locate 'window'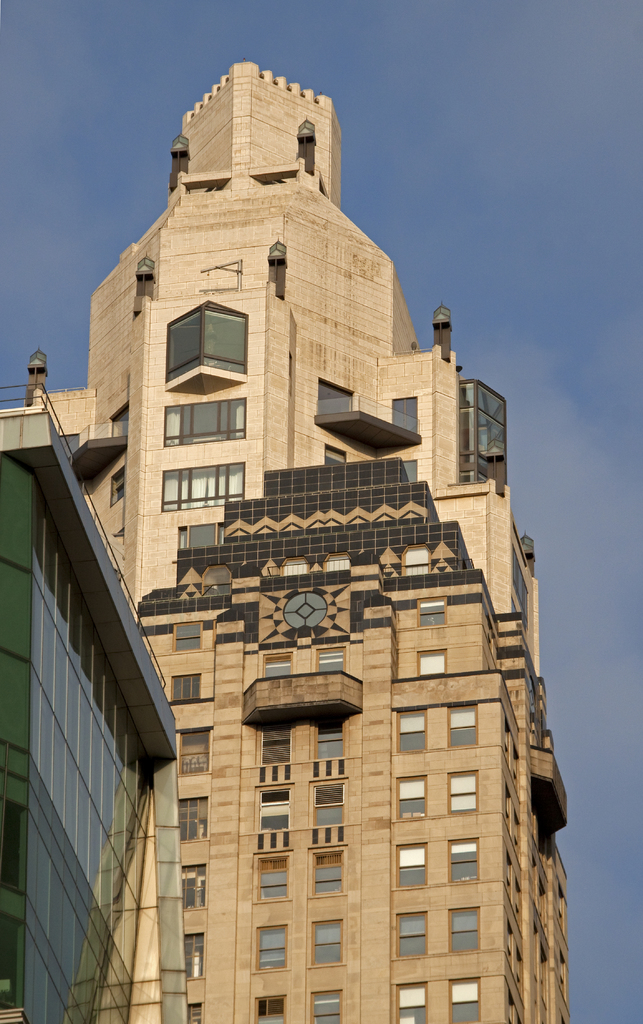
[107, 465, 126, 502]
